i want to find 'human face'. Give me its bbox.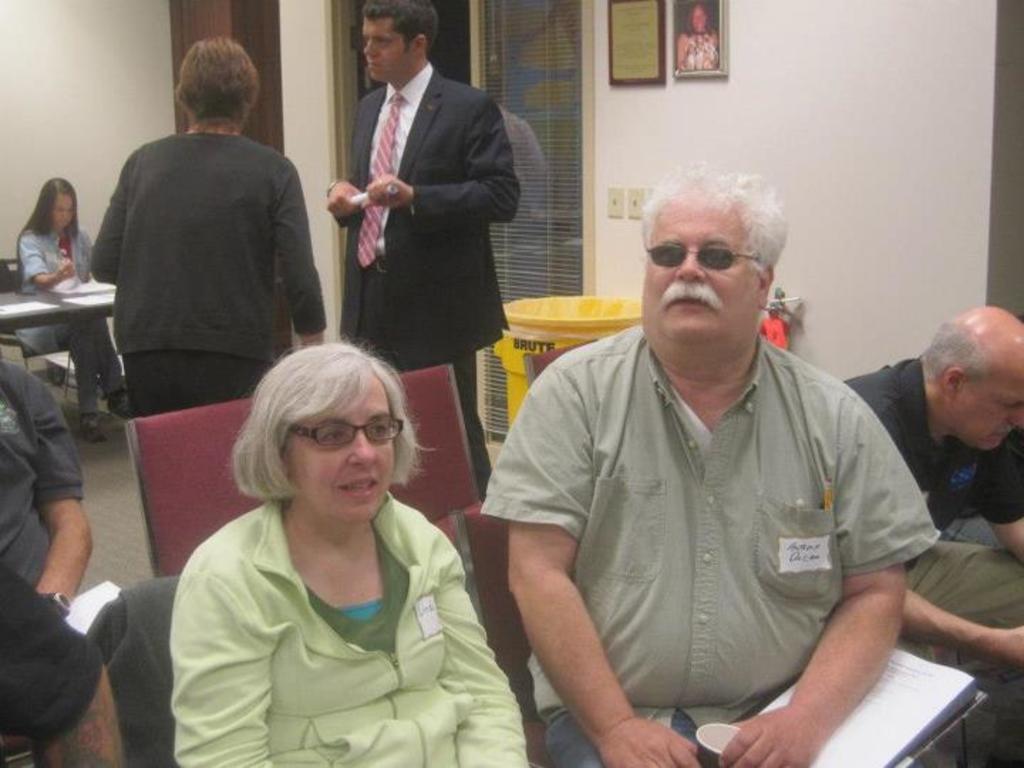
crop(53, 193, 75, 233).
